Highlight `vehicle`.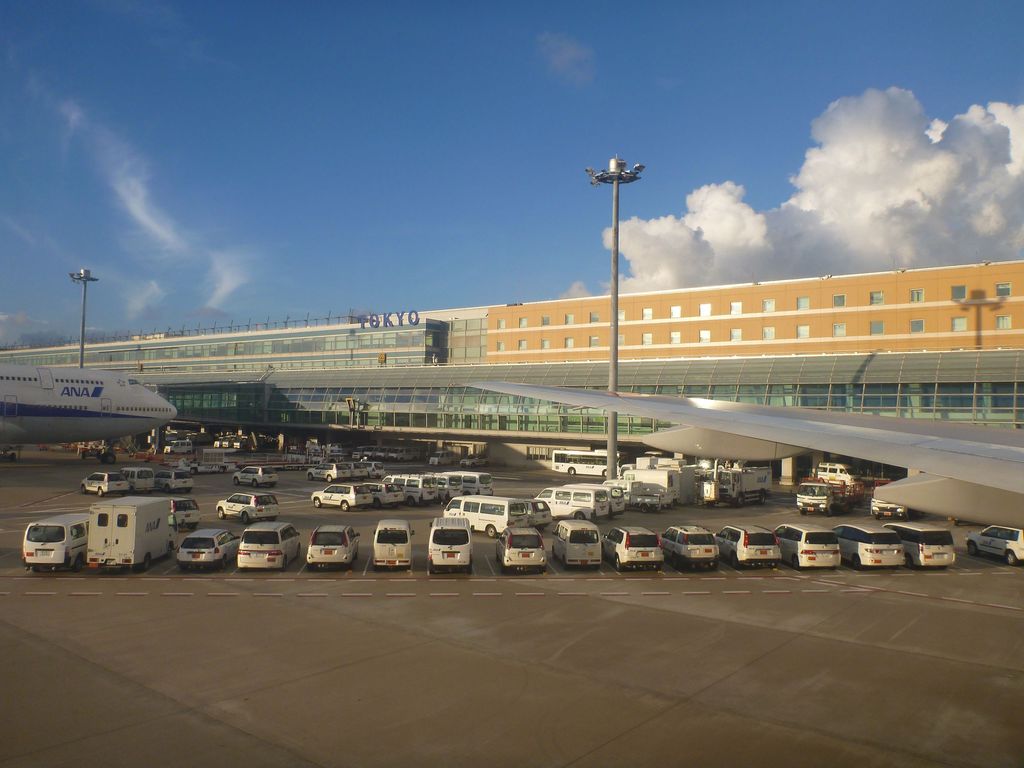
Highlighted region: <region>813, 461, 870, 483</region>.
